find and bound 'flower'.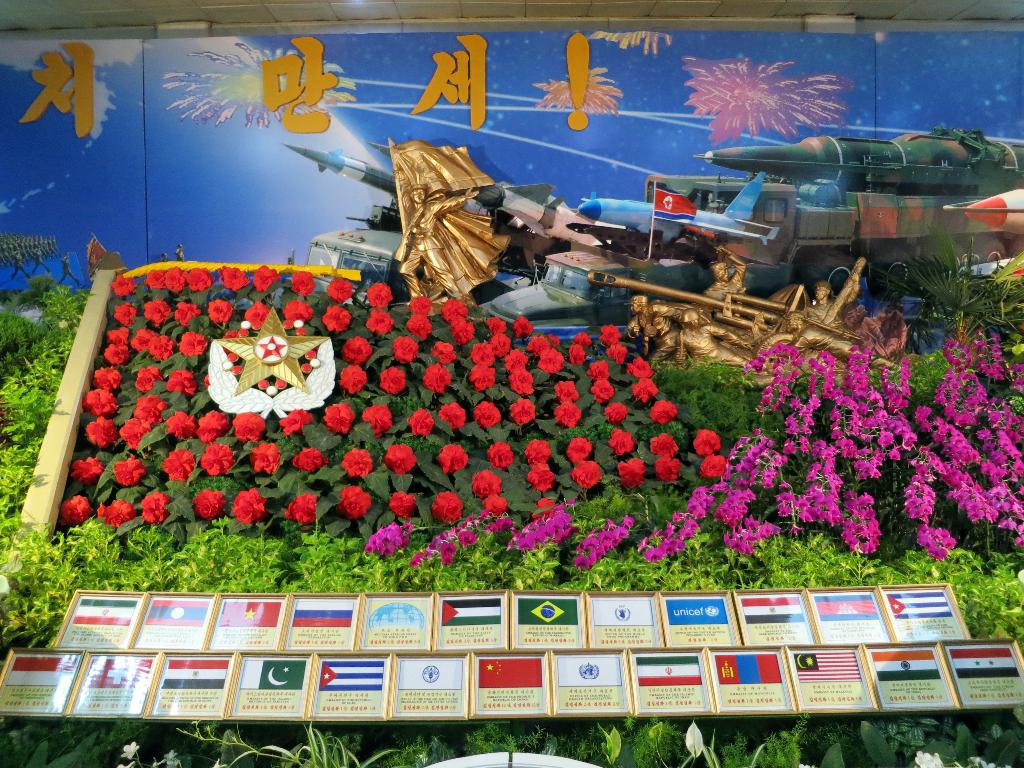
Bound: pyautogui.locateOnScreen(532, 499, 558, 520).
